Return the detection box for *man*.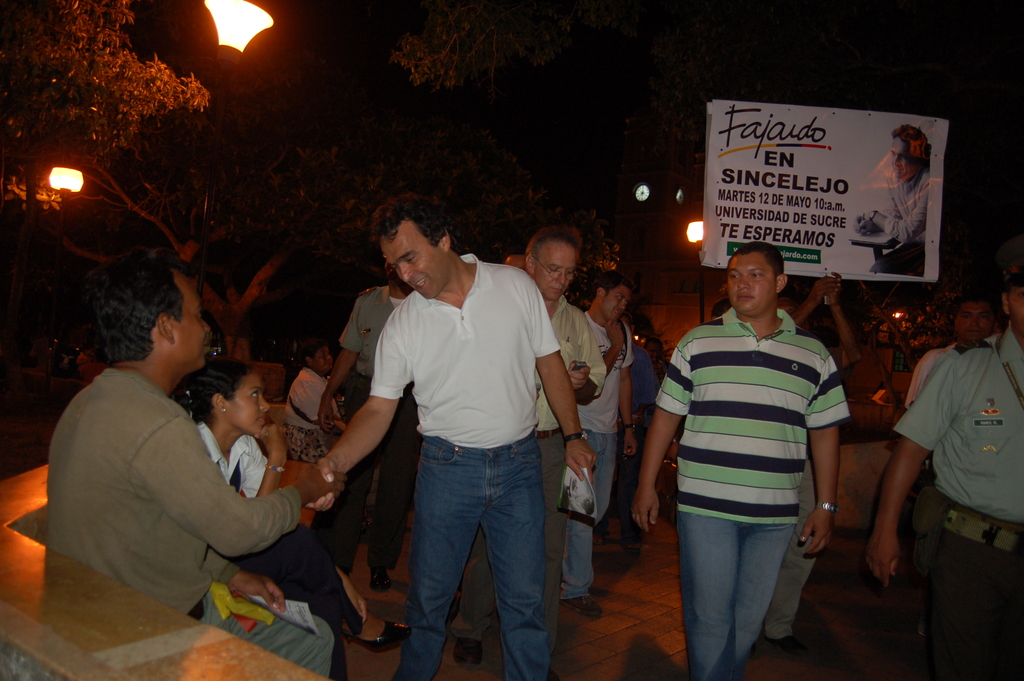
rect(560, 277, 644, 618).
